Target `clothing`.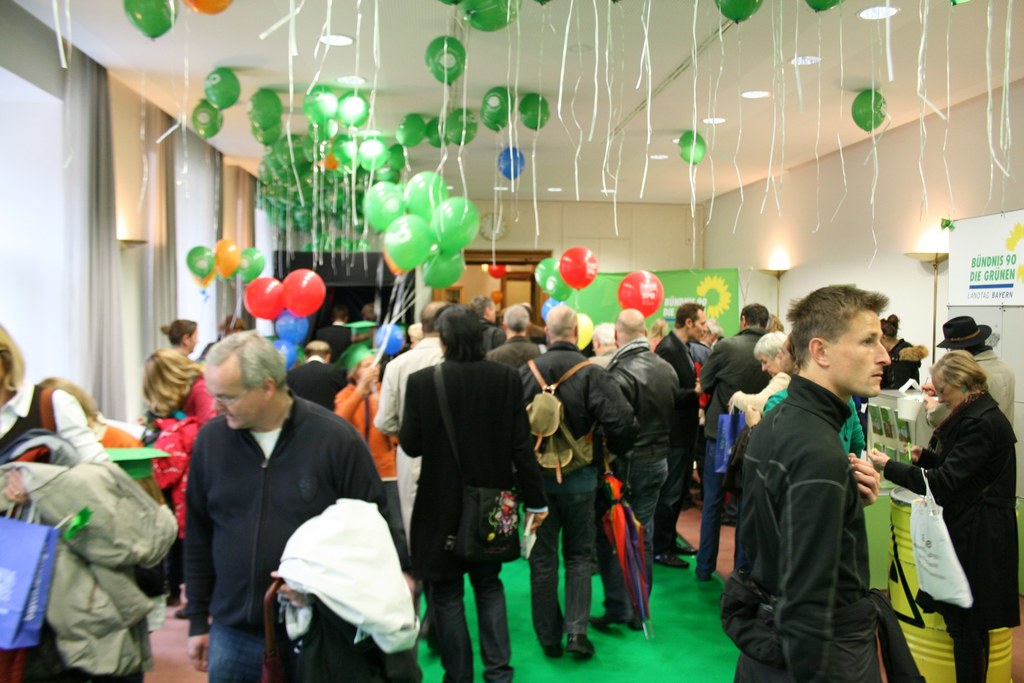
Target region: bbox(280, 353, 346, 406).
